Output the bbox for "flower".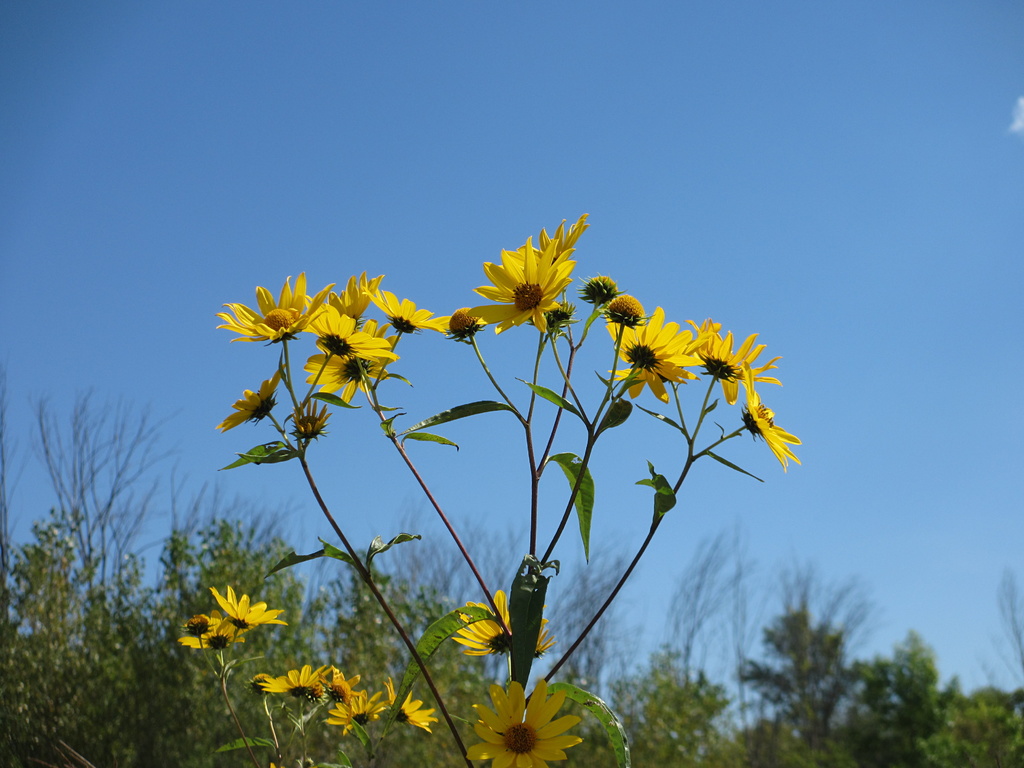
BBox(319, 666, 365, 704).
